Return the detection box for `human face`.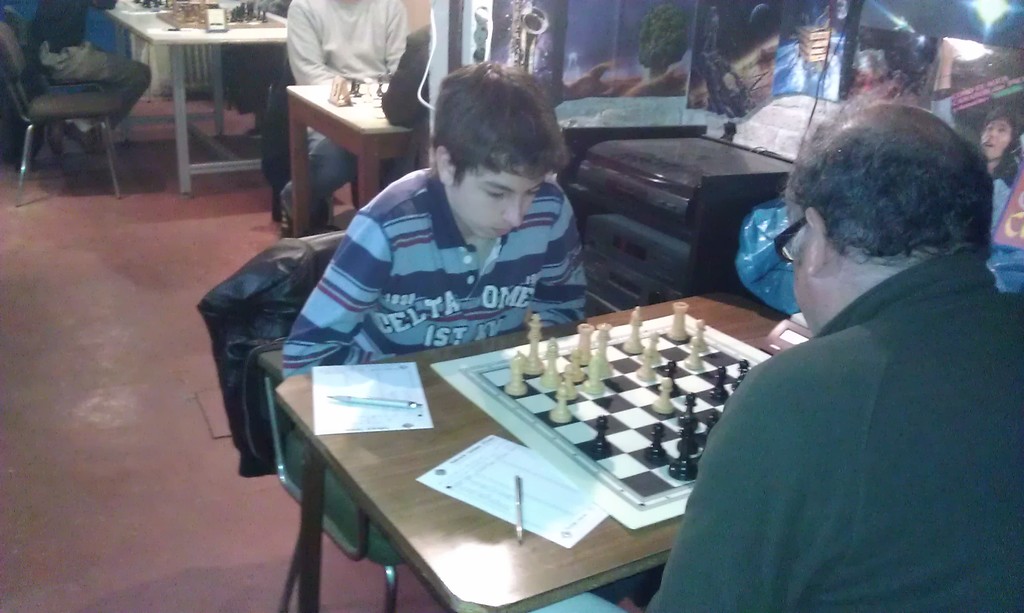
{"x1": 979, "y1": 116, "x2": 1016, "y2": 164}.
